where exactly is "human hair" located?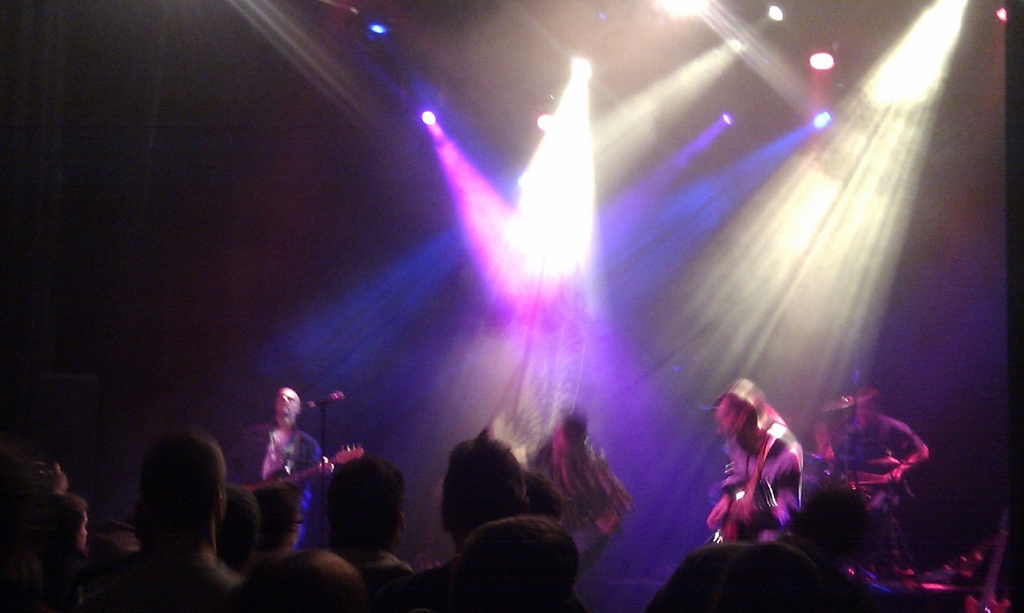
Its bounding box is [x1=227, y1=548, x2=365, y2=612].
